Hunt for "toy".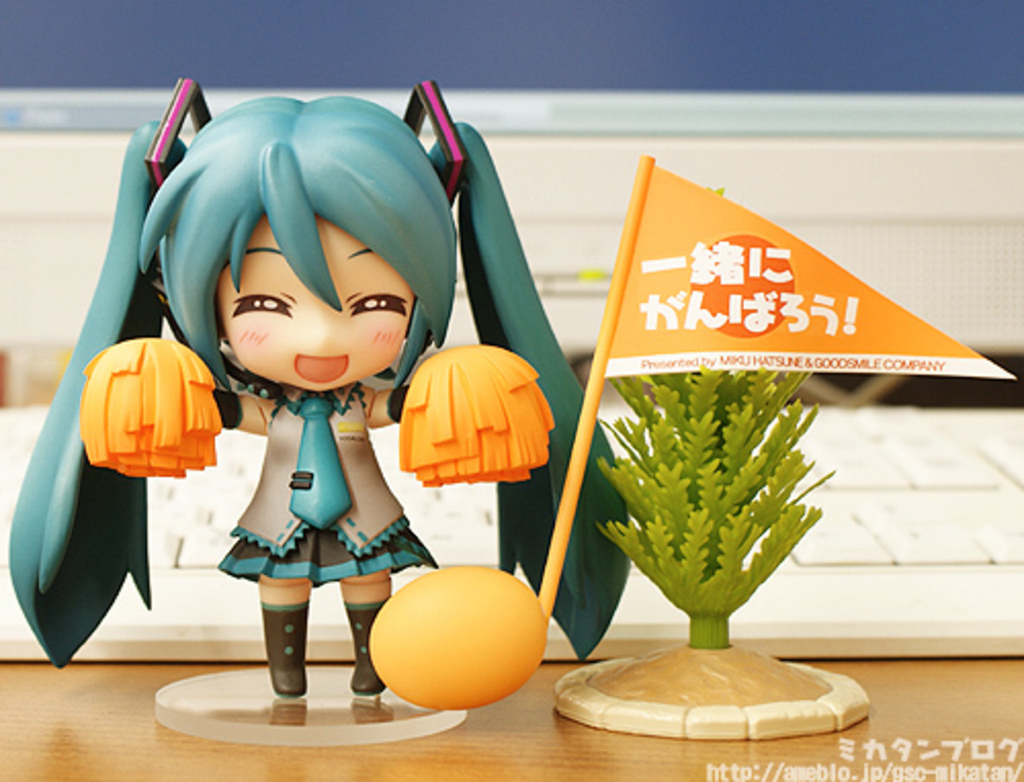
Hunted down at detection(51, 61, 604, 755).
